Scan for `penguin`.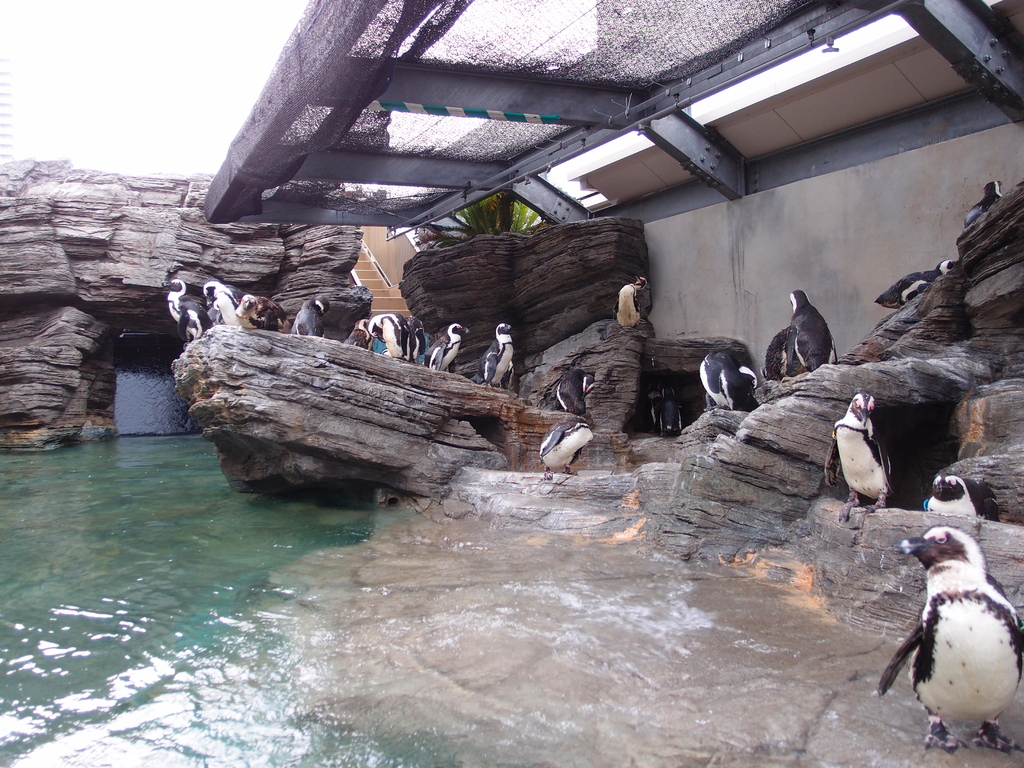
Scan result: select_region(764, 324, 805, 380).
